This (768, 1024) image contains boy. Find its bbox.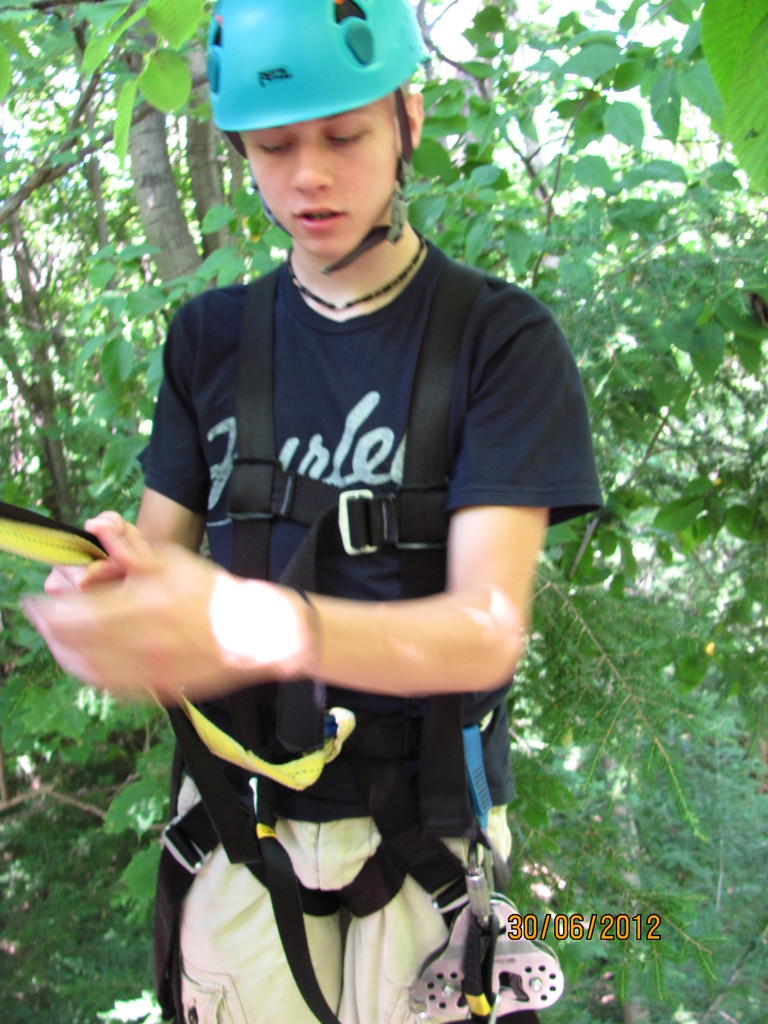
{"x1": 23, "y1": 0, "x2": 607, "y2": 1015}.
